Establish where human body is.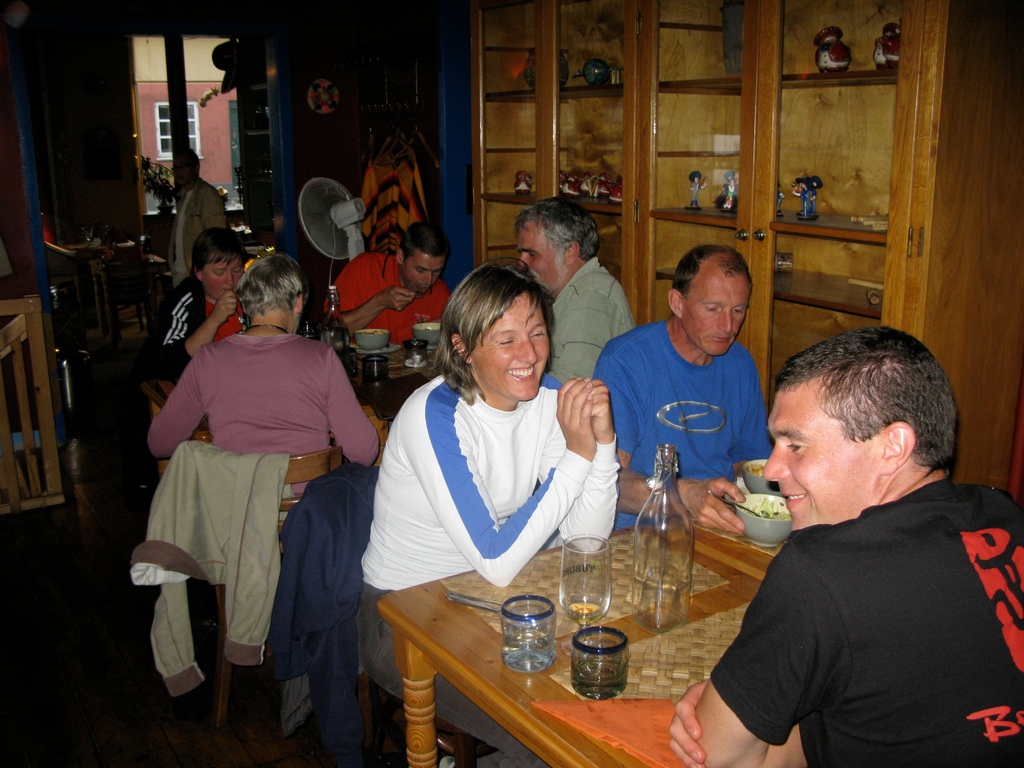
Established at BBox(515, 196, 634, 384).
